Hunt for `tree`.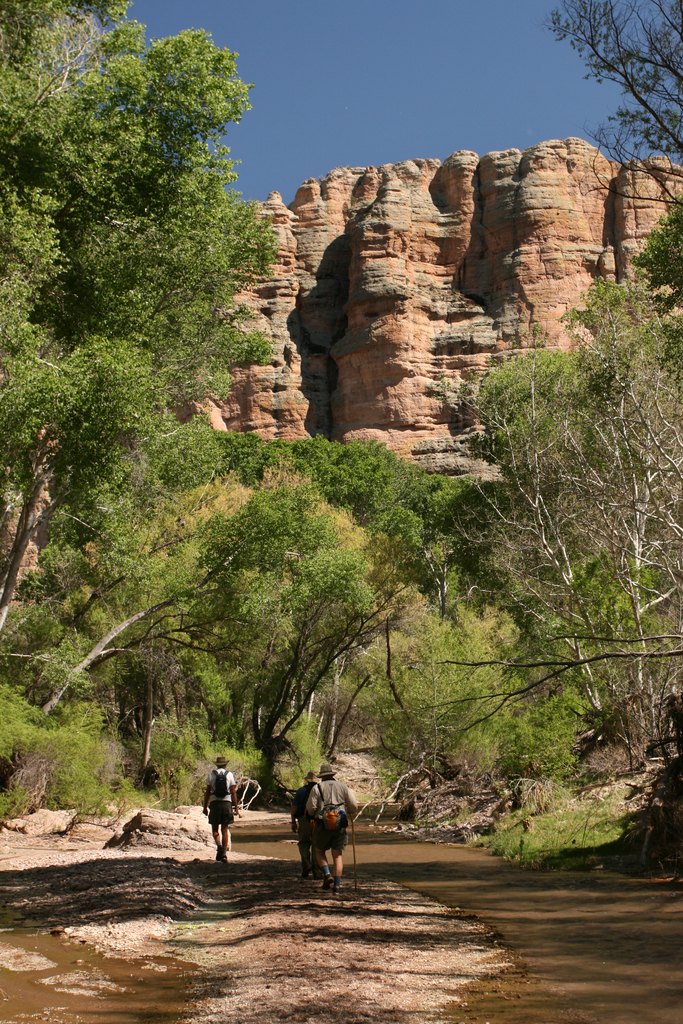
Hunted down at <region>461, 196, 682, 821</region>.
